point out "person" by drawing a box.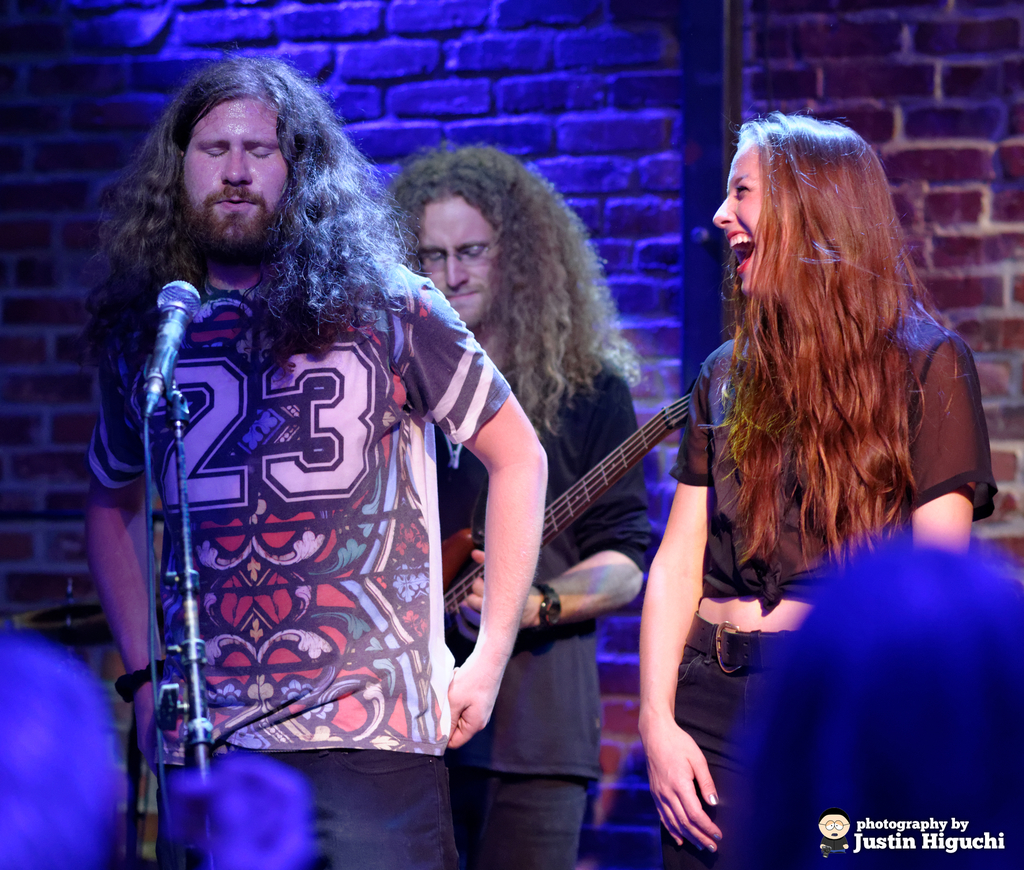
region(378, 133, 658, 869).
